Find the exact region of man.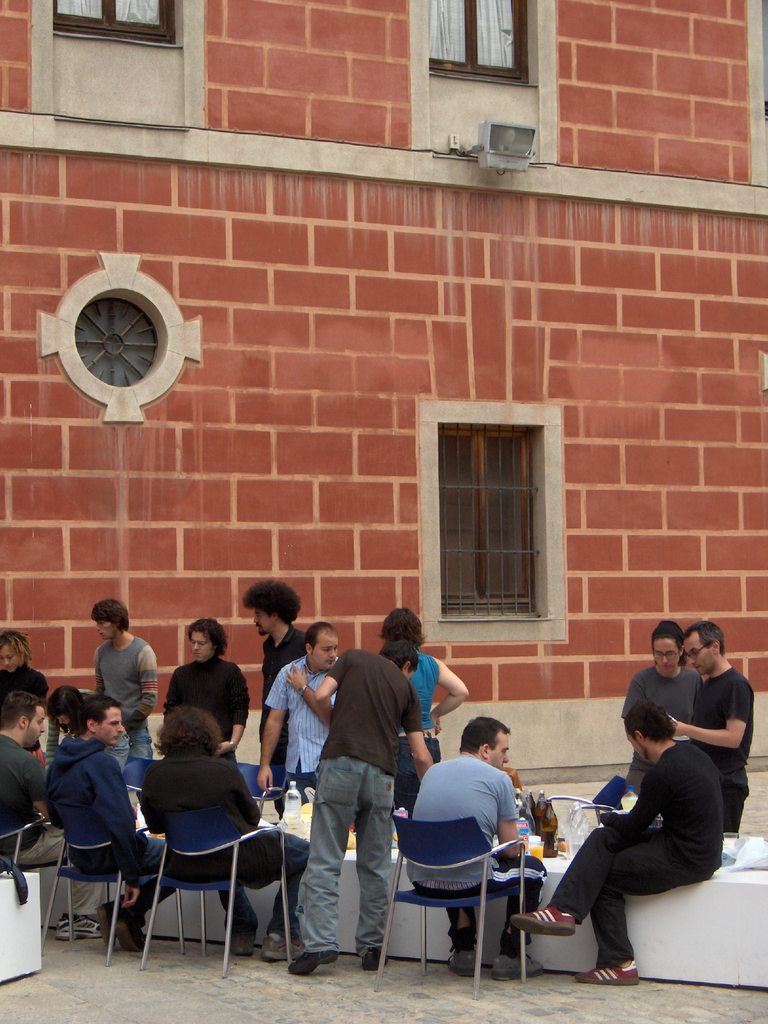
Exact region: bbox=[45, 696, 182, 949].
